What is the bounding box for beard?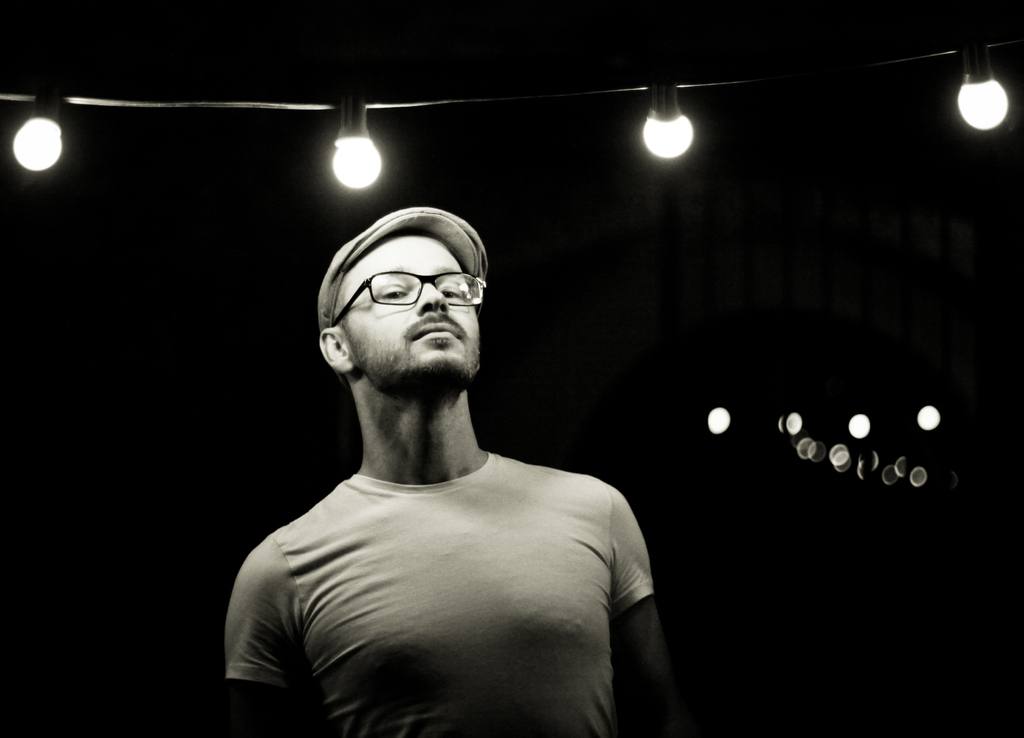
x1=347, y1=336, x2=483, y2=393.
